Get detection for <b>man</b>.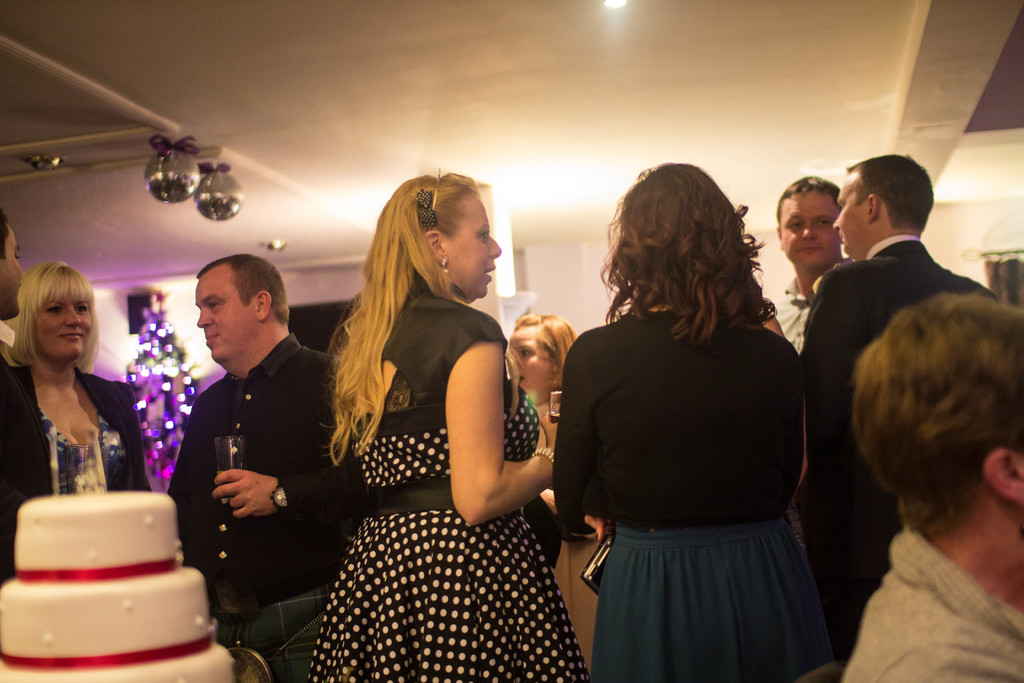
Detection: Rect(164, 252, 365, 682).
